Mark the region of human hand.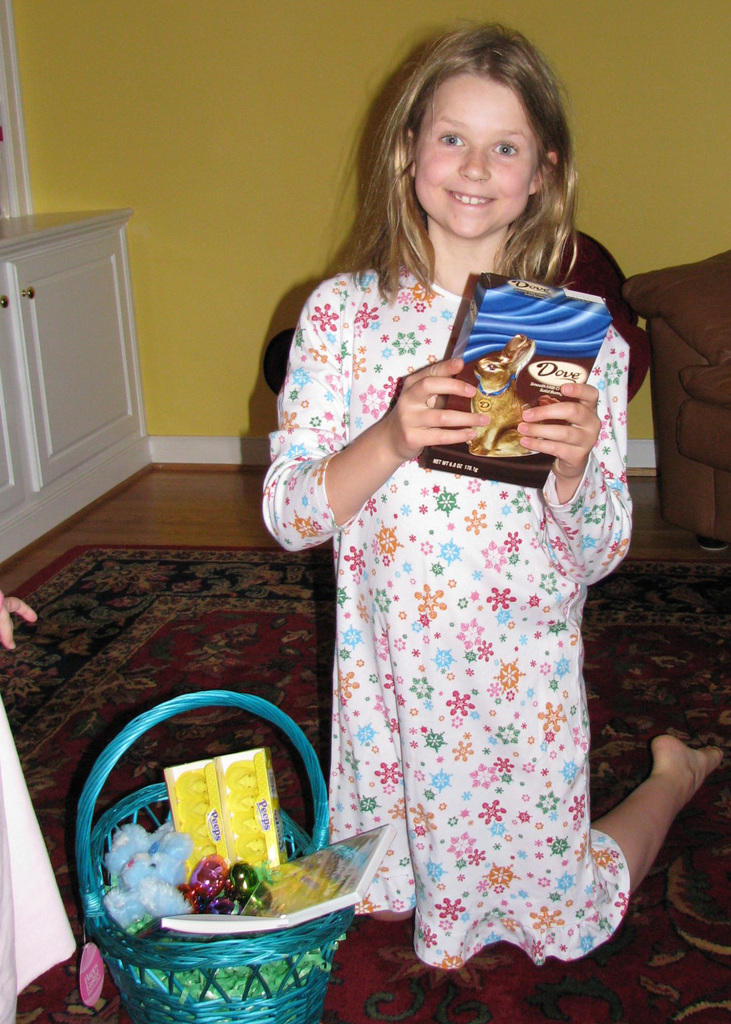
Region: 0/588/43/652.
